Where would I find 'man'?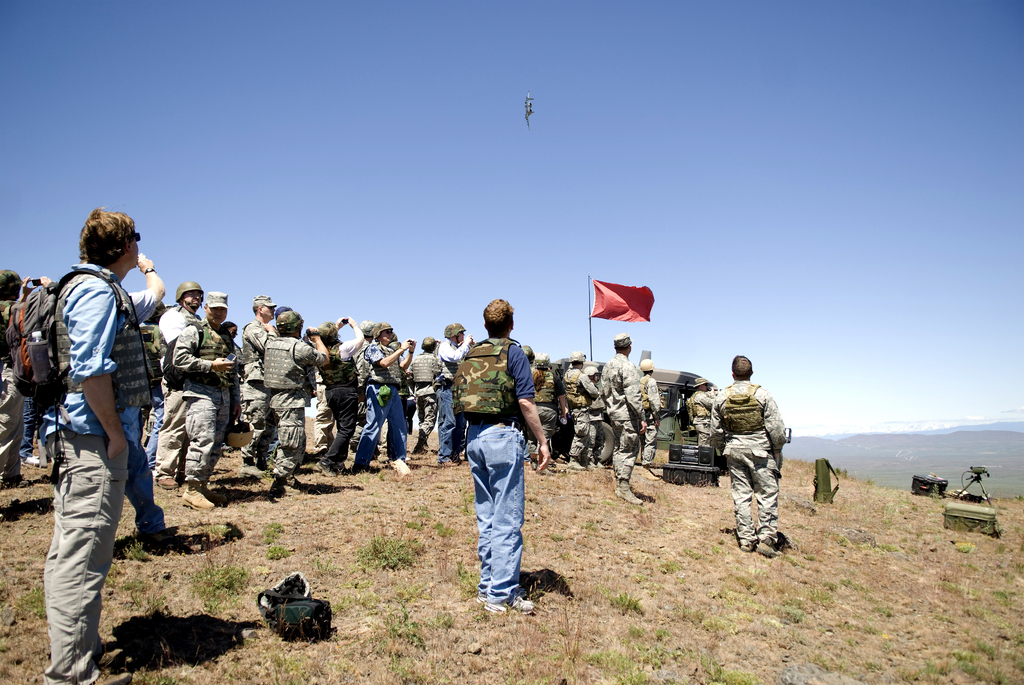
At [310, 315, 369, 477].
